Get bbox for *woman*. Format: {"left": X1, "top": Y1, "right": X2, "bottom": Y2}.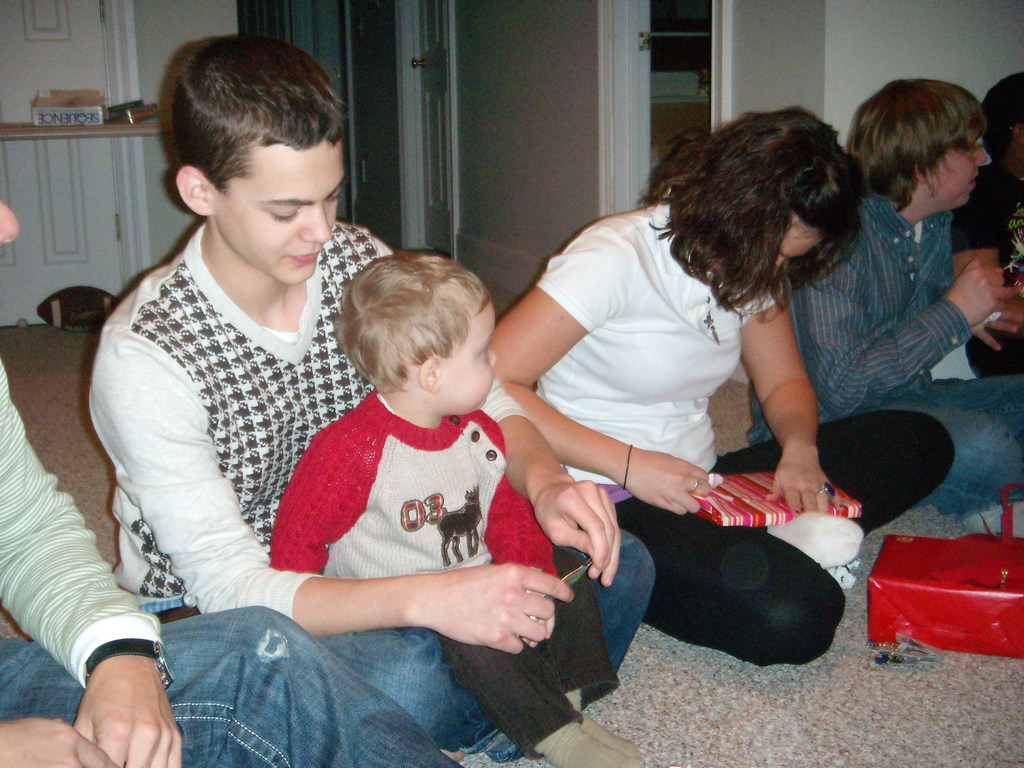
{"left": 490, "top": 105, "right": 959, "bottom": 672}.
